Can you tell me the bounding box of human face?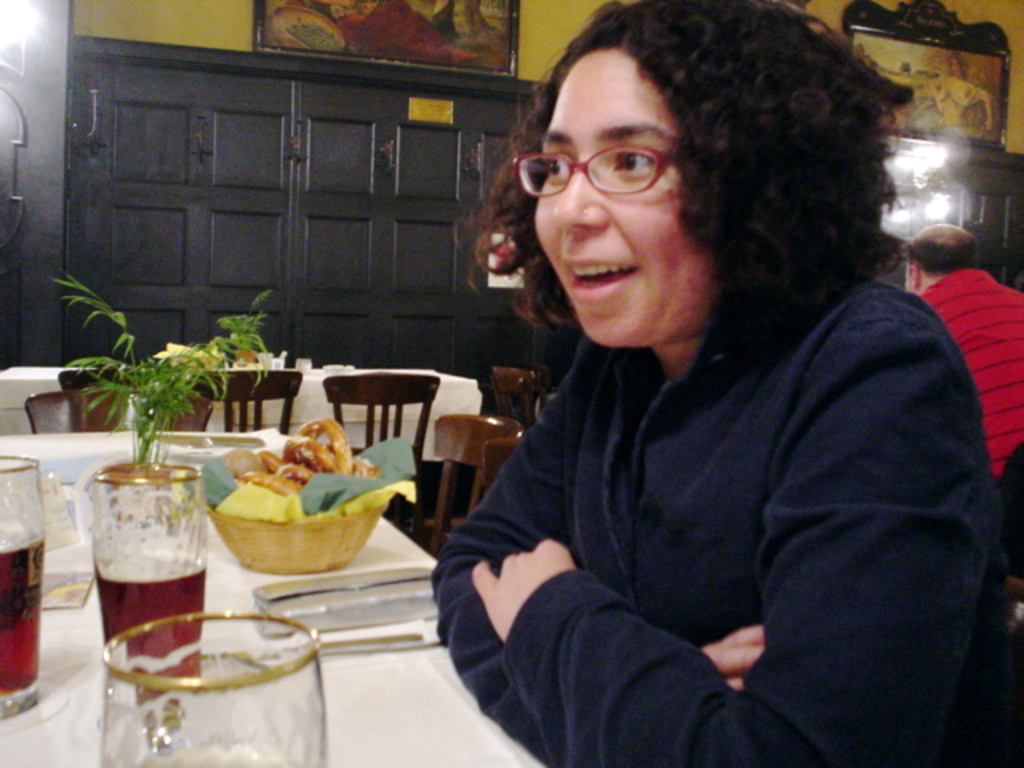
x1=514 y1=43 x2=778 y2=347.
